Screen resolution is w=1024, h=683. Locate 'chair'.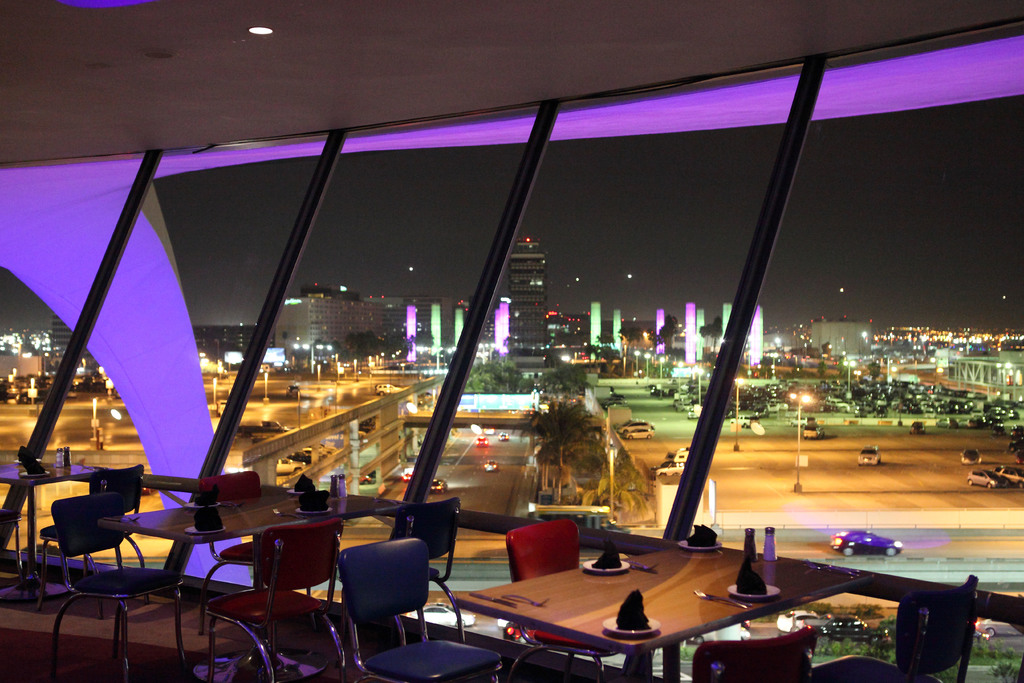
[690,621,819,682].
